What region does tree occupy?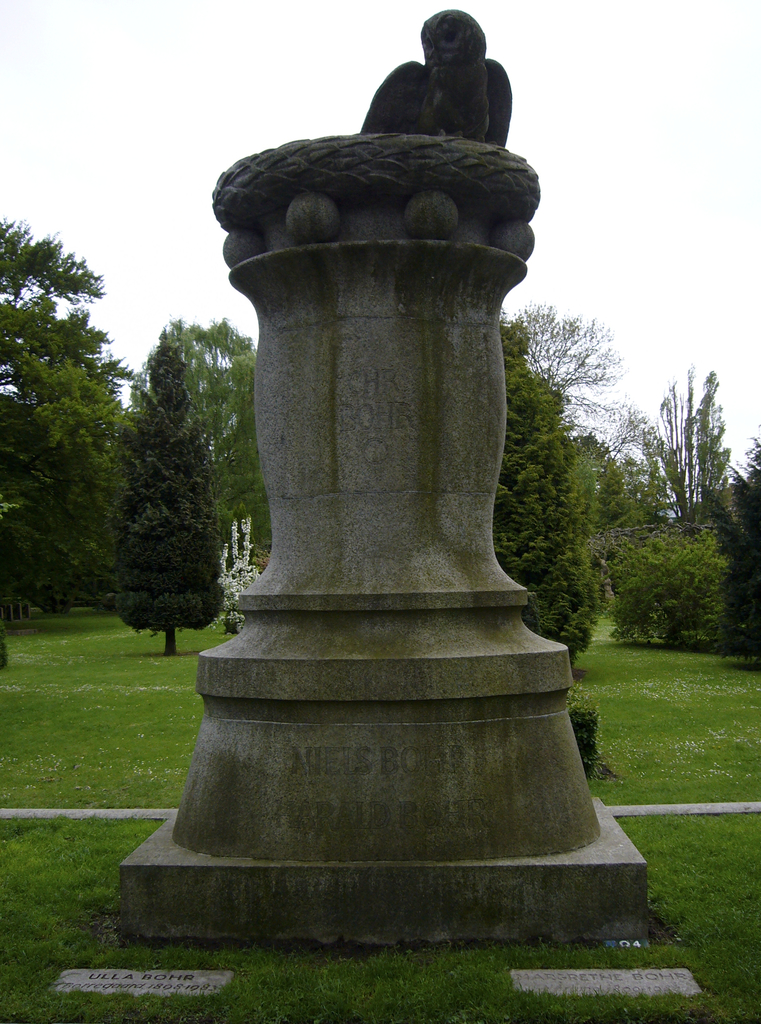
{"left": 482, "top": 304, "right": 608, "bottom": 673}.
